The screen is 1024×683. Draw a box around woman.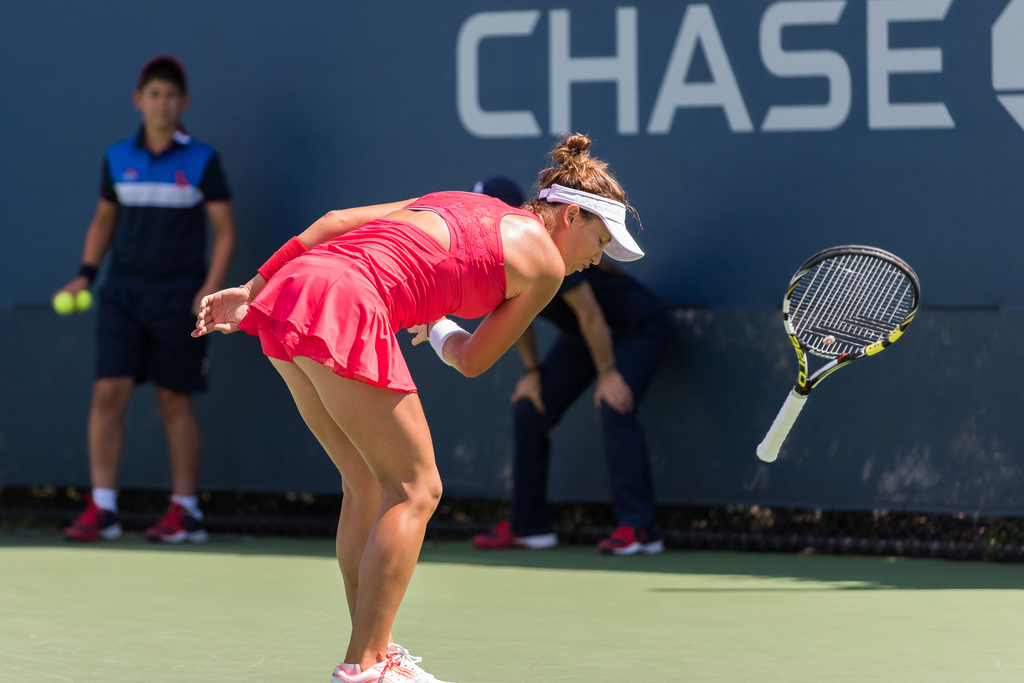
region(185, 129, 651, 682).
